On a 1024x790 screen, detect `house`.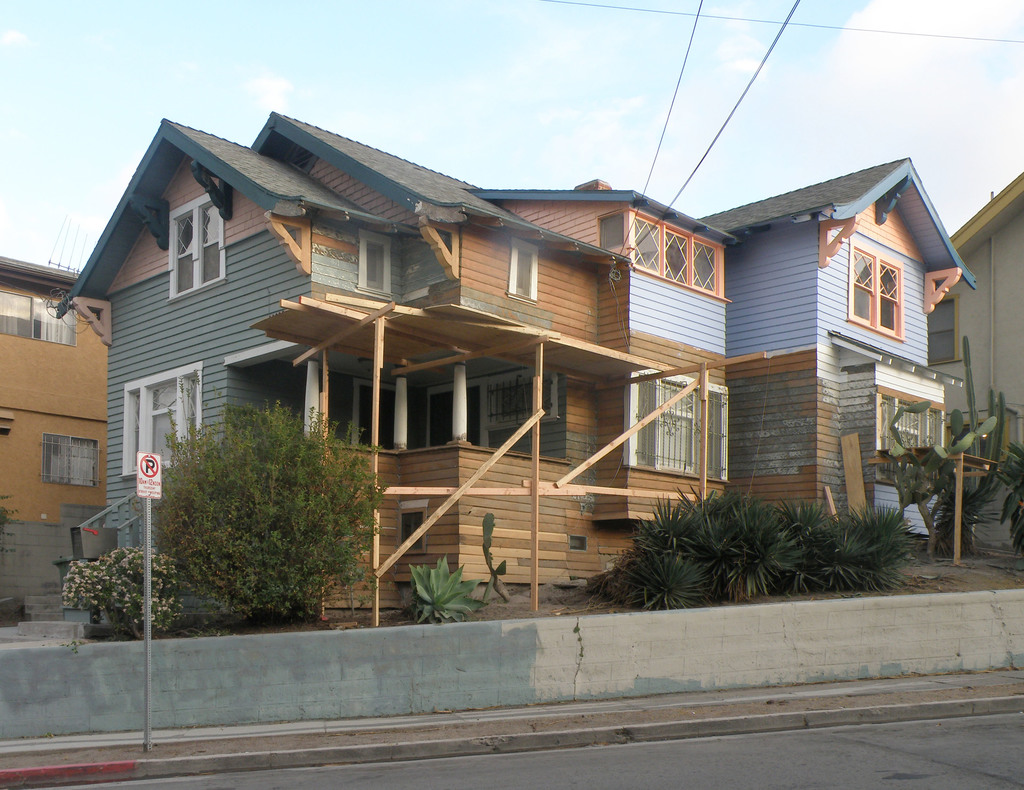
BBox(0, 248, 108, 543).
